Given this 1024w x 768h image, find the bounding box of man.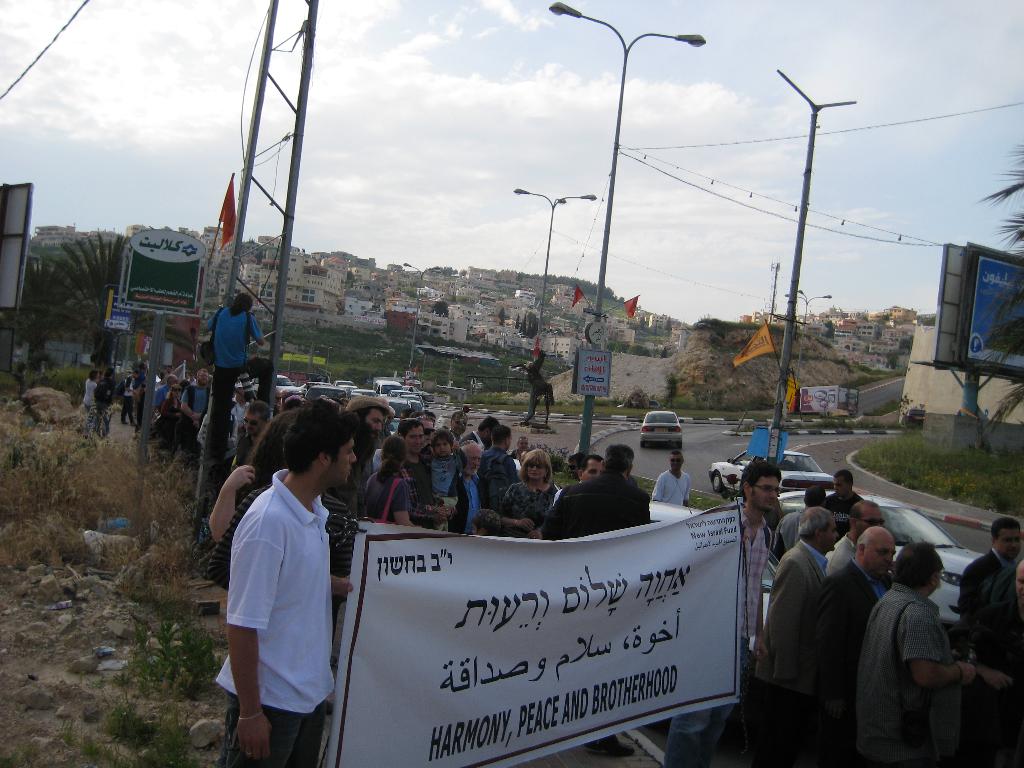
box=[344, 395, 390, 510].
